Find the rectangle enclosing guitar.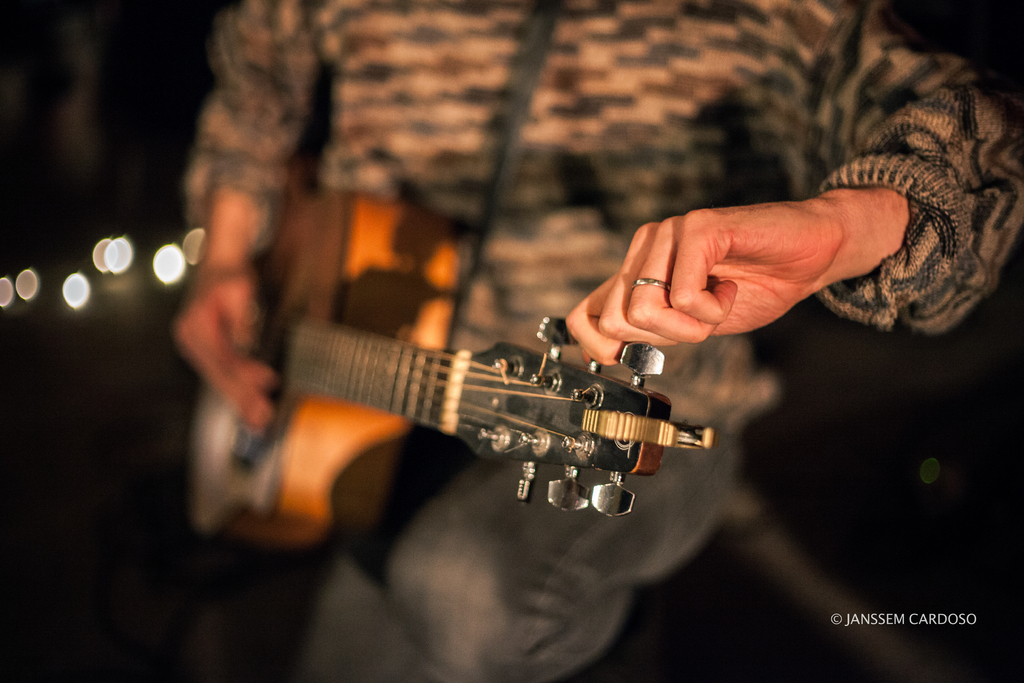
175, 188, 717, 548.
